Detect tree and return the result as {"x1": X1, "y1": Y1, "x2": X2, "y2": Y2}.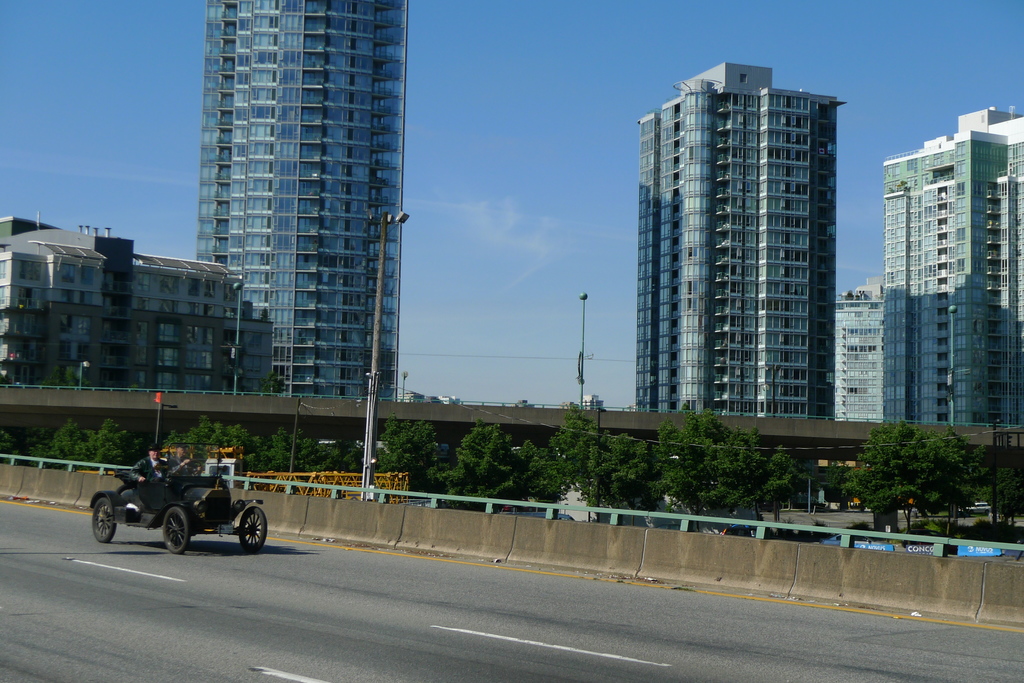
{"x1": 835, "y1": 430, "x2": 933, "y2": 543}.
